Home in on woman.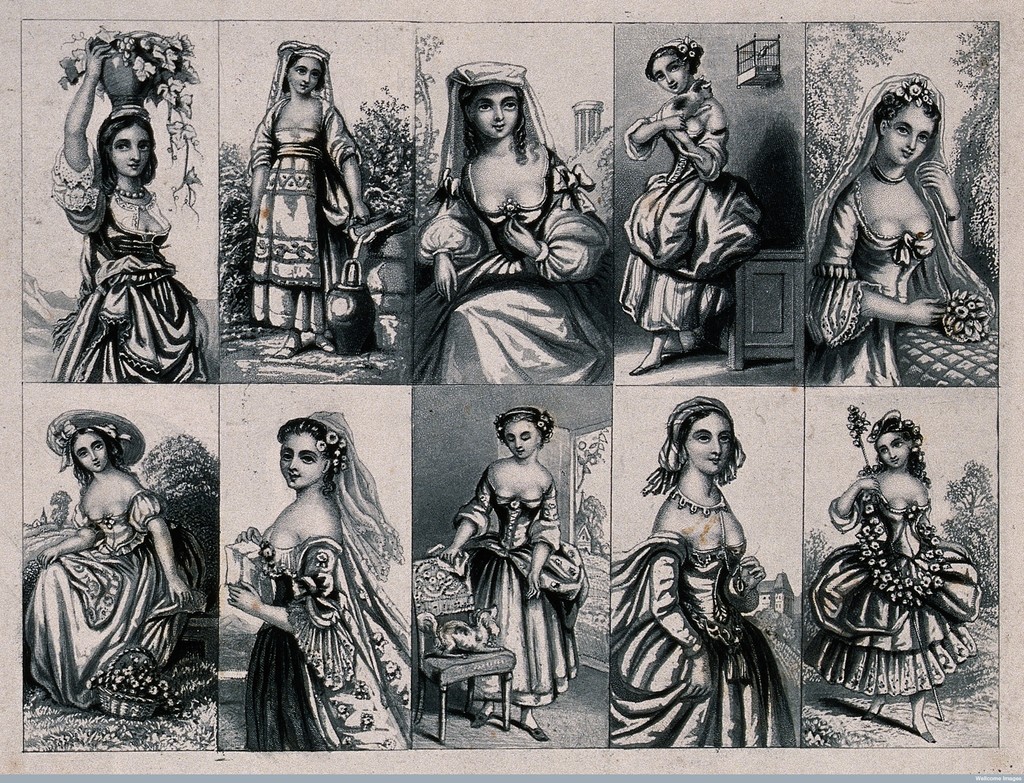
Homed in at <bbox>802, 69, 993, 397</bbox>.
